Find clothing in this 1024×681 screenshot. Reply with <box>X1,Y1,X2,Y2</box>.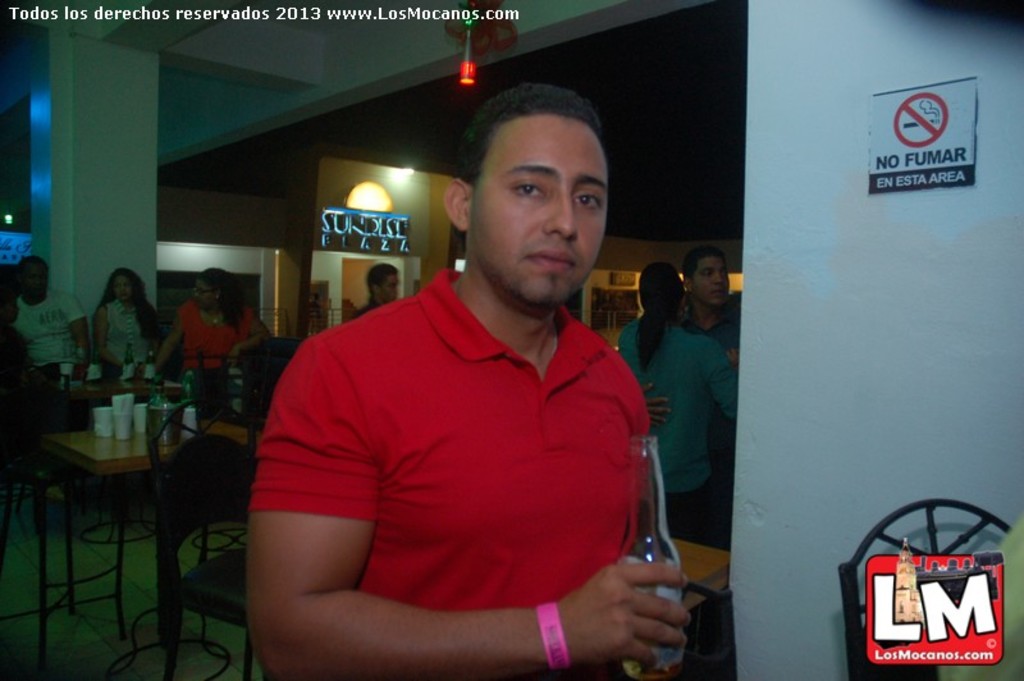
<box>246,269,652,680</box>.
